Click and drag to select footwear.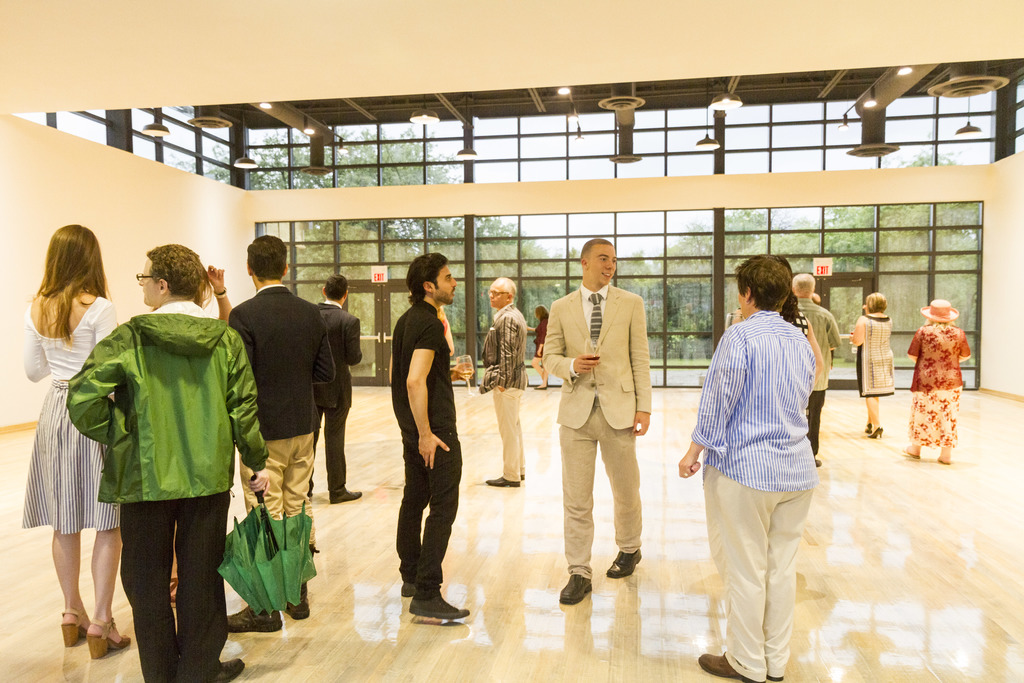
Selection: [227,607,282,636].
